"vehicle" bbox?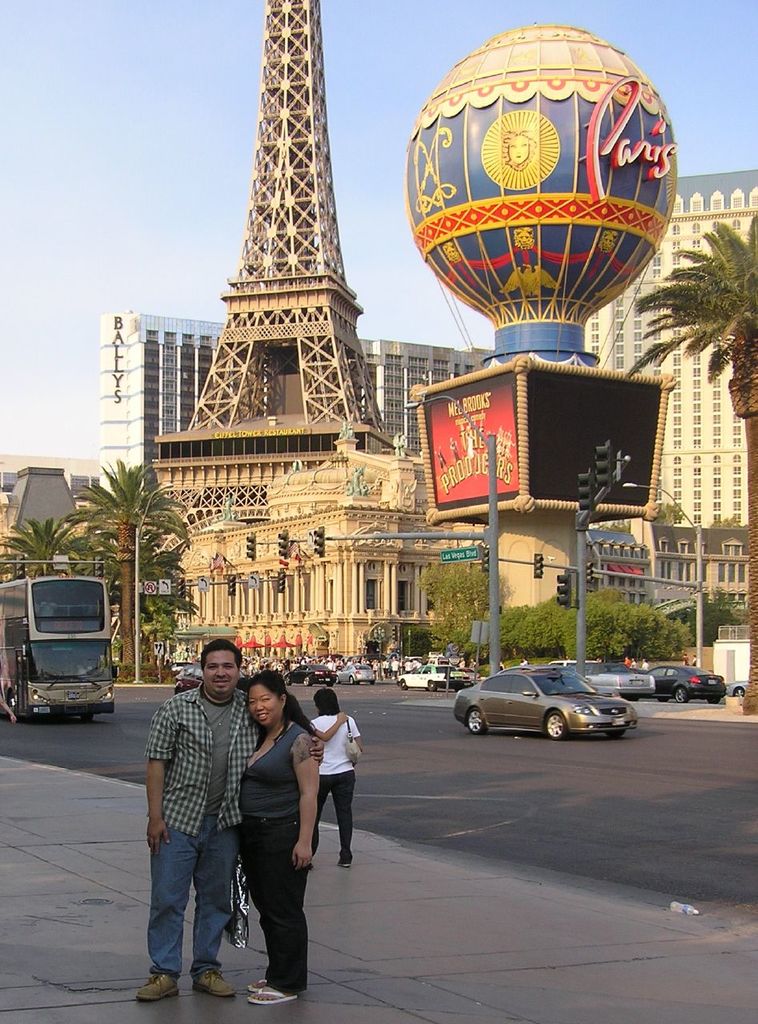
(16, 562, 118, 715)
